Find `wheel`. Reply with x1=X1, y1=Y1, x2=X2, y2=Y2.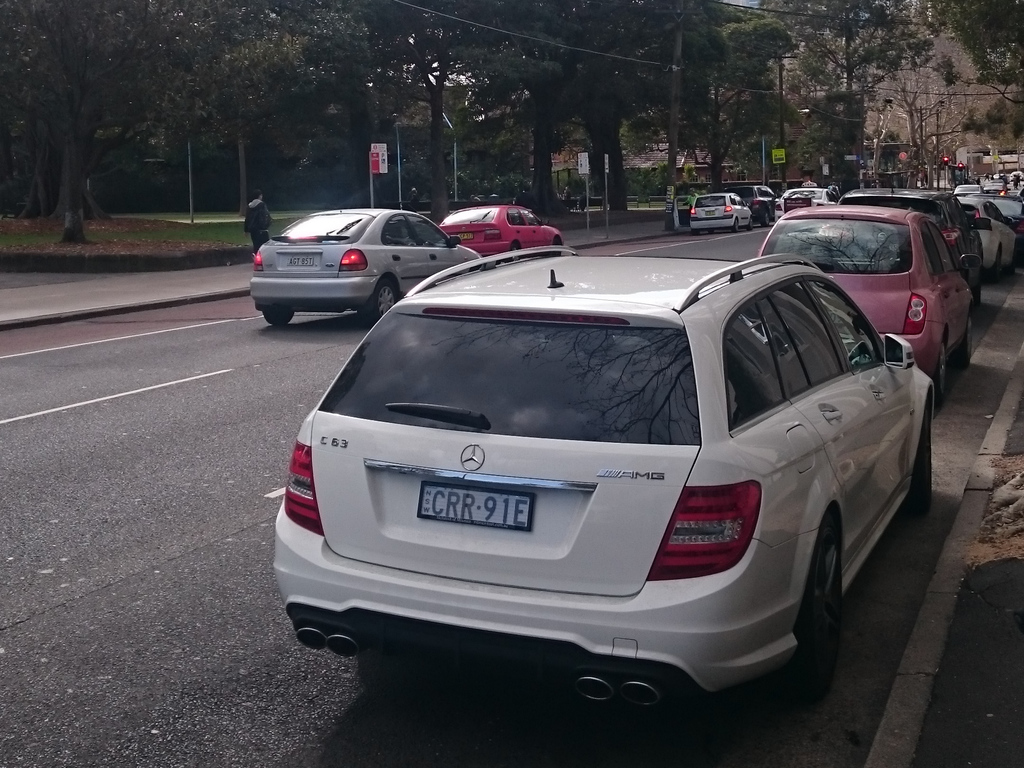
x1=508, y1=243, x2=520, y2=261.
